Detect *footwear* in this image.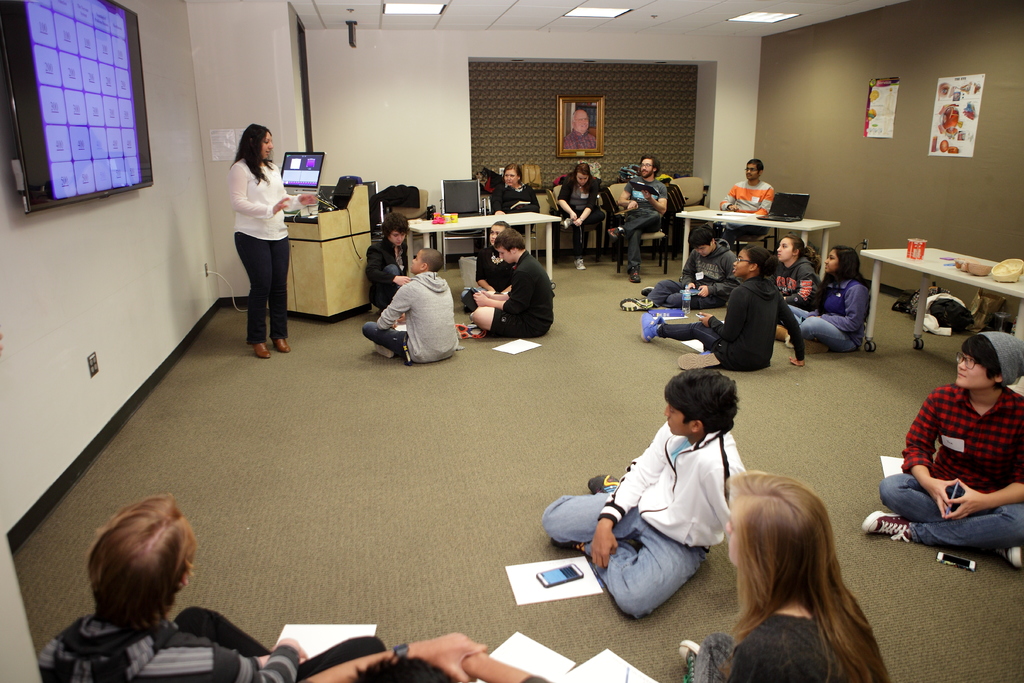
Detection: <box>626,266,641,283</box>.
